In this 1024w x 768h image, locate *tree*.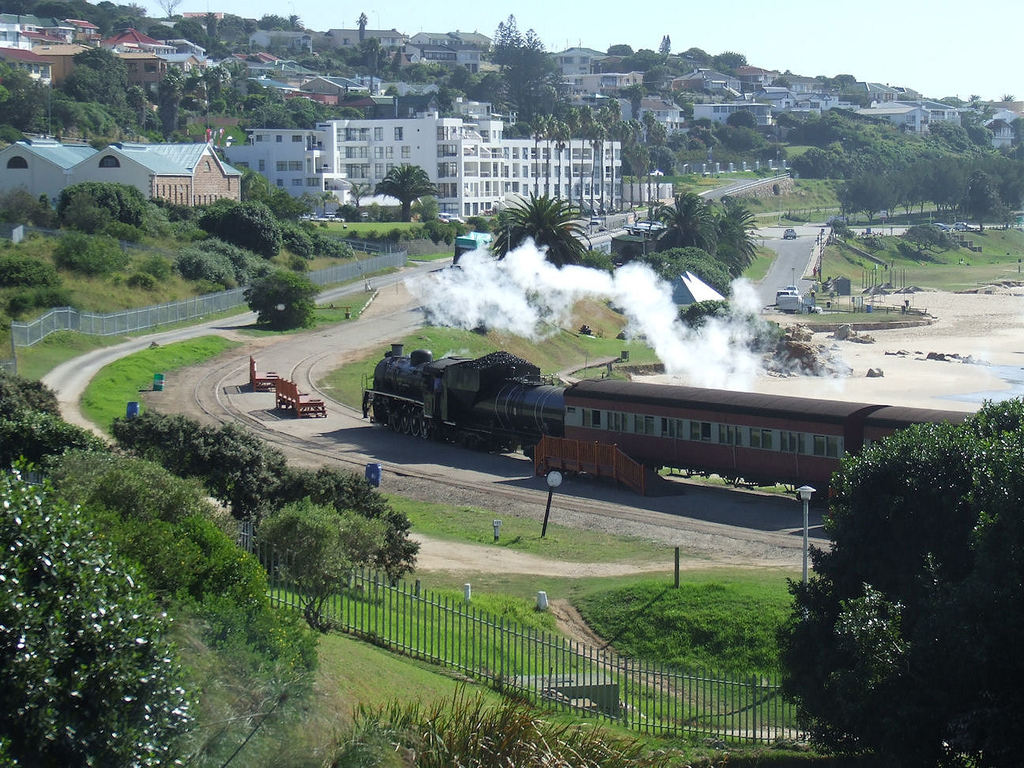
Bounding box: 0:58:13:80.
